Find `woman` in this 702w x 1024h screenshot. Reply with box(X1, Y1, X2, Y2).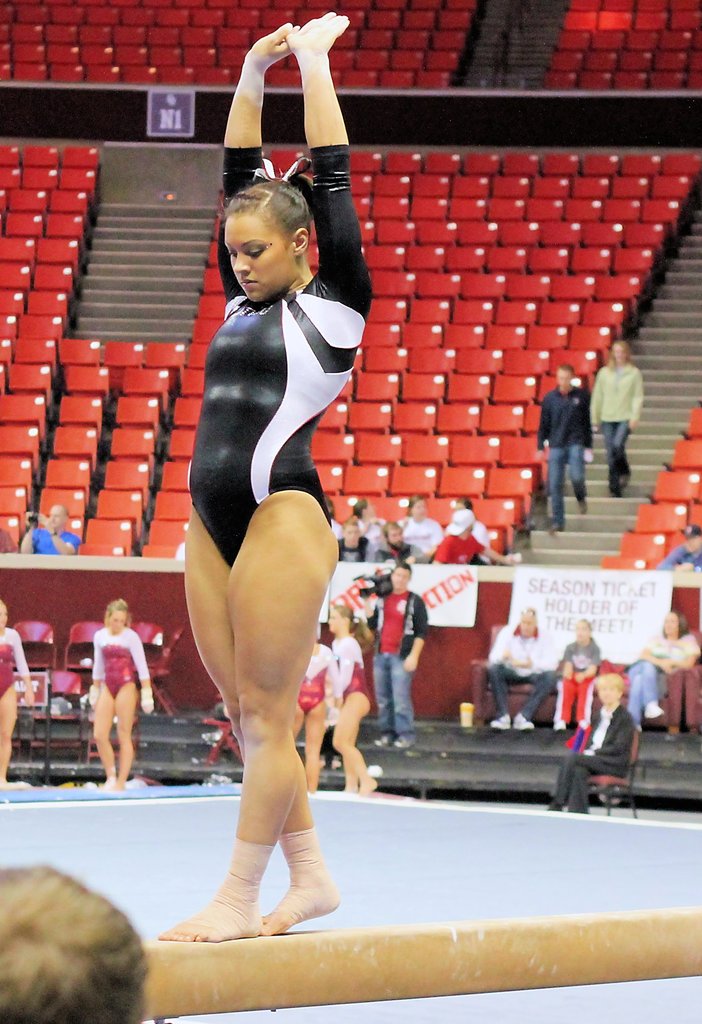
box(587, 340, 647, 491).
